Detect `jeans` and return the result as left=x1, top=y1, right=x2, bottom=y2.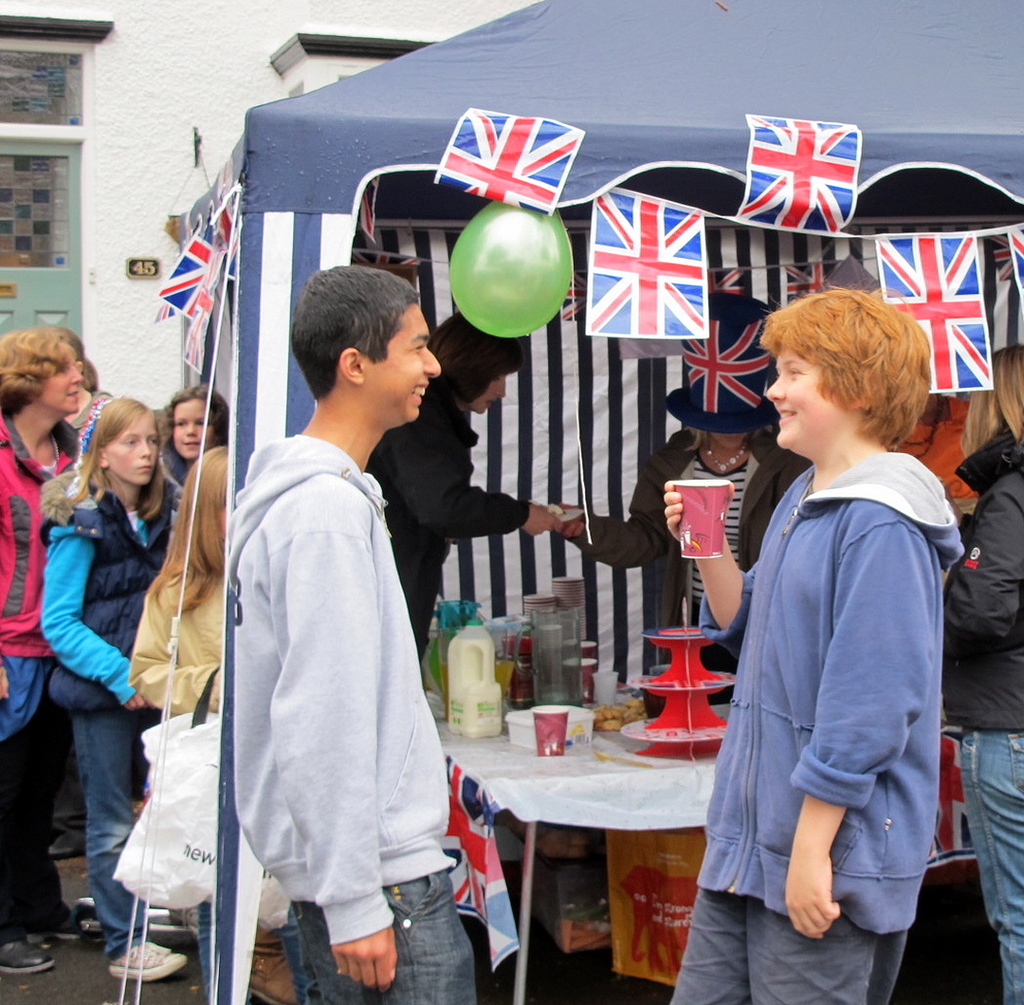
left=959, top=725, right=1023, bottom=1003.
